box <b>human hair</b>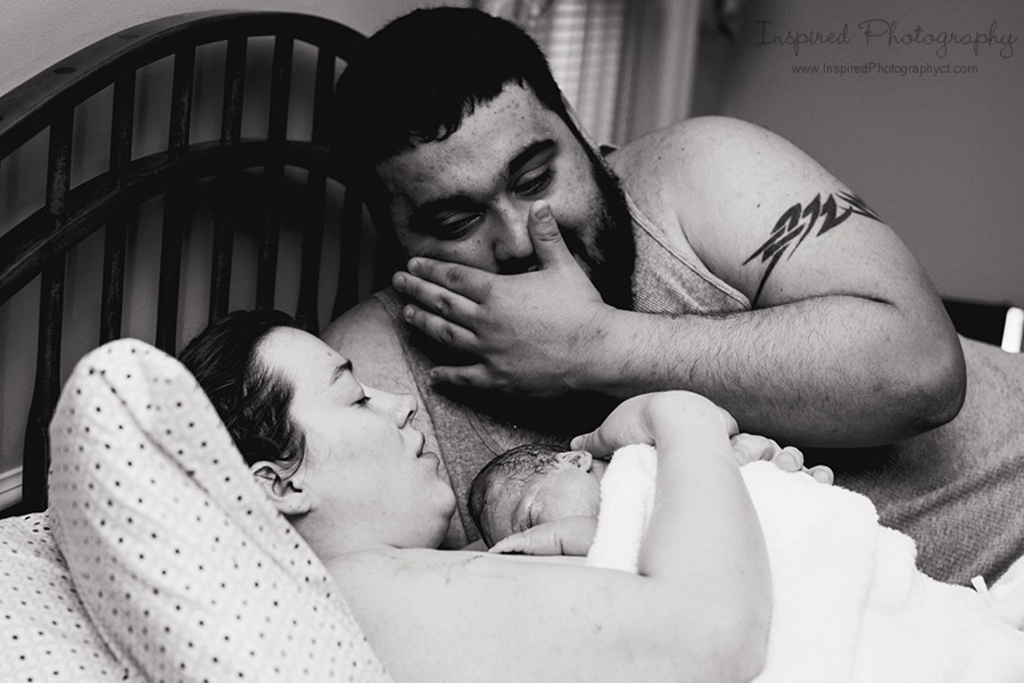
pyautogui.locateOnScreen(320, 7, 593, 265)
